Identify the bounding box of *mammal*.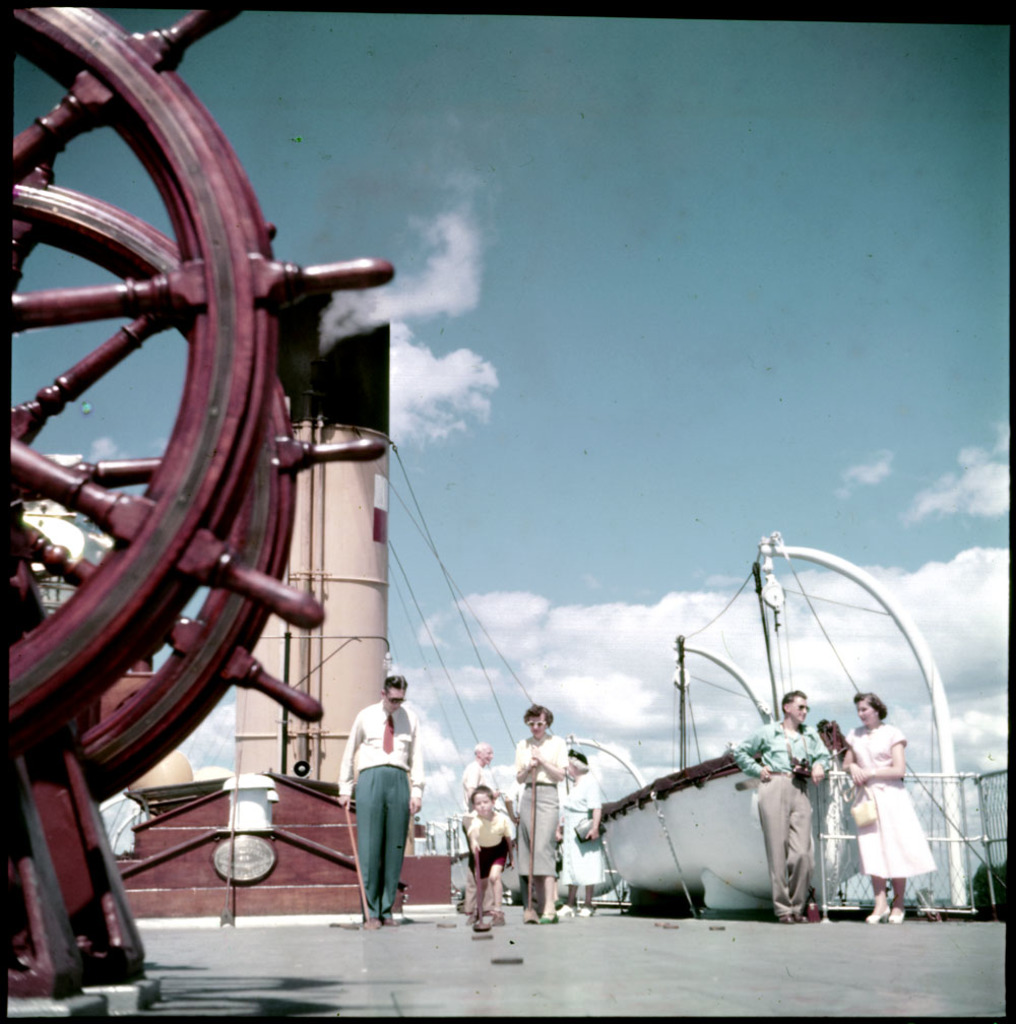
[x1=561, y1=759, x2=606, y2=914].
